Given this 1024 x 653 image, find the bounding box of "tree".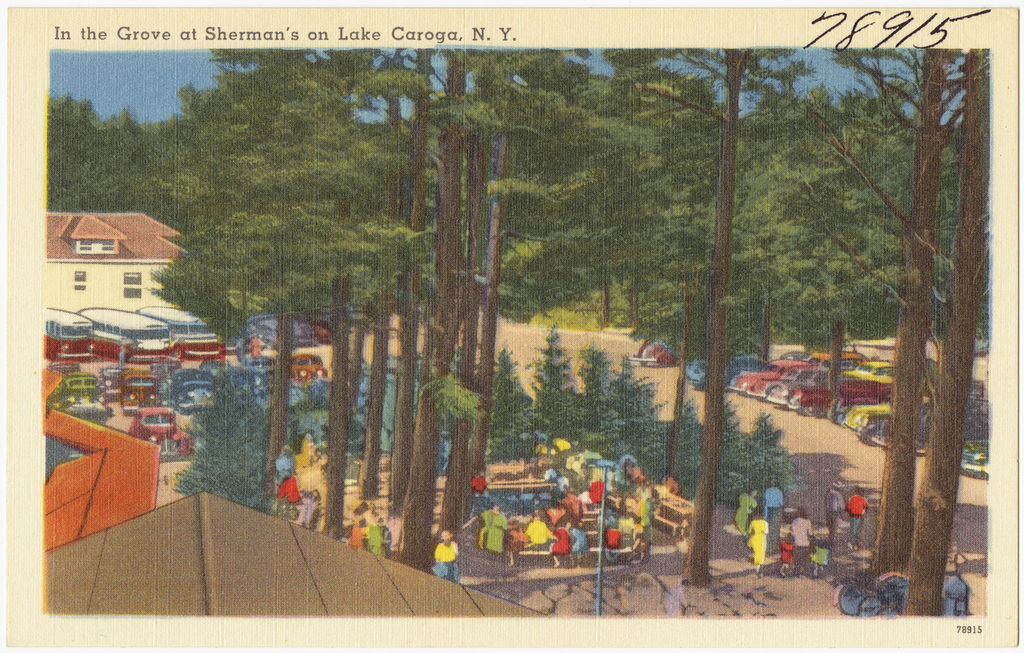
178:370:276:518.
